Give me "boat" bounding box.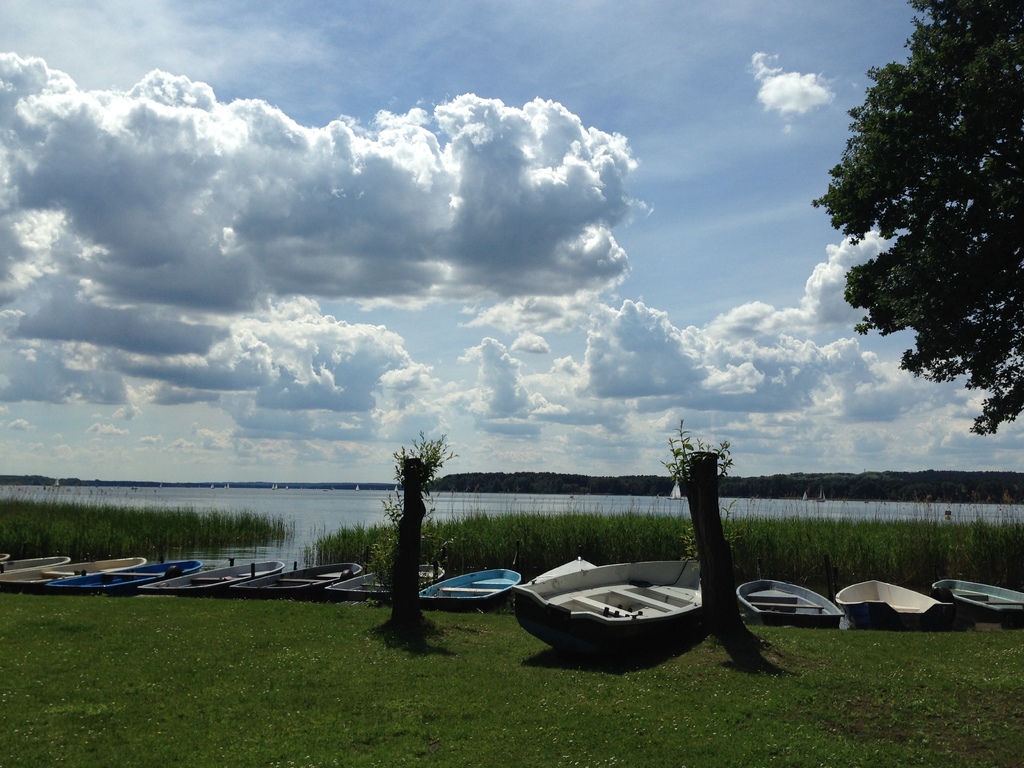
box=[835, 569, 959, 628].
